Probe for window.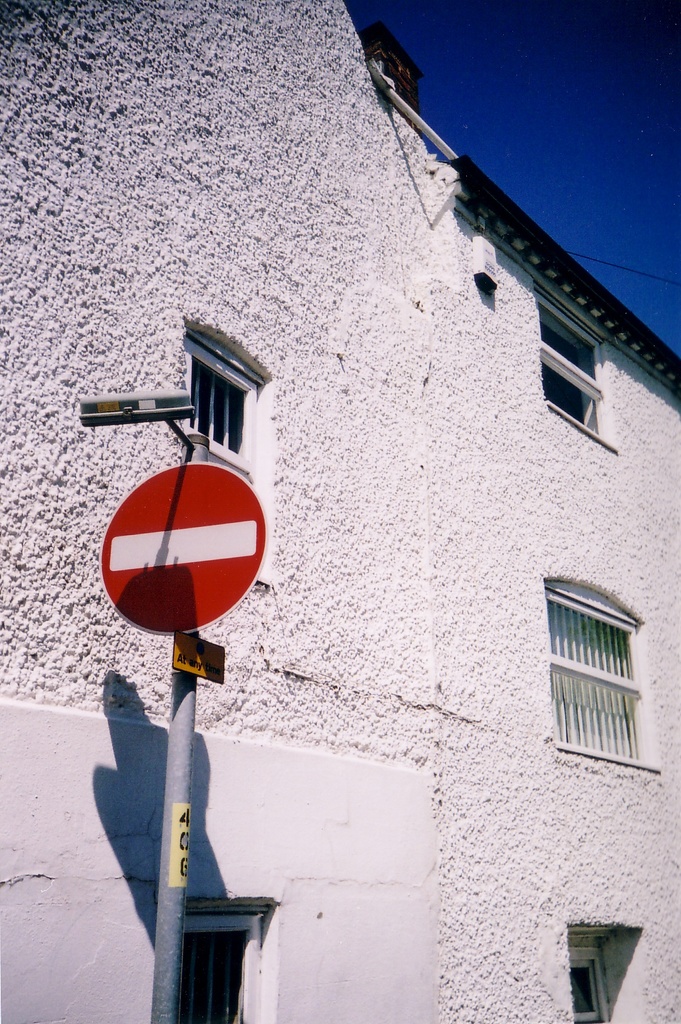
Probe result: 188,311,274,468.
